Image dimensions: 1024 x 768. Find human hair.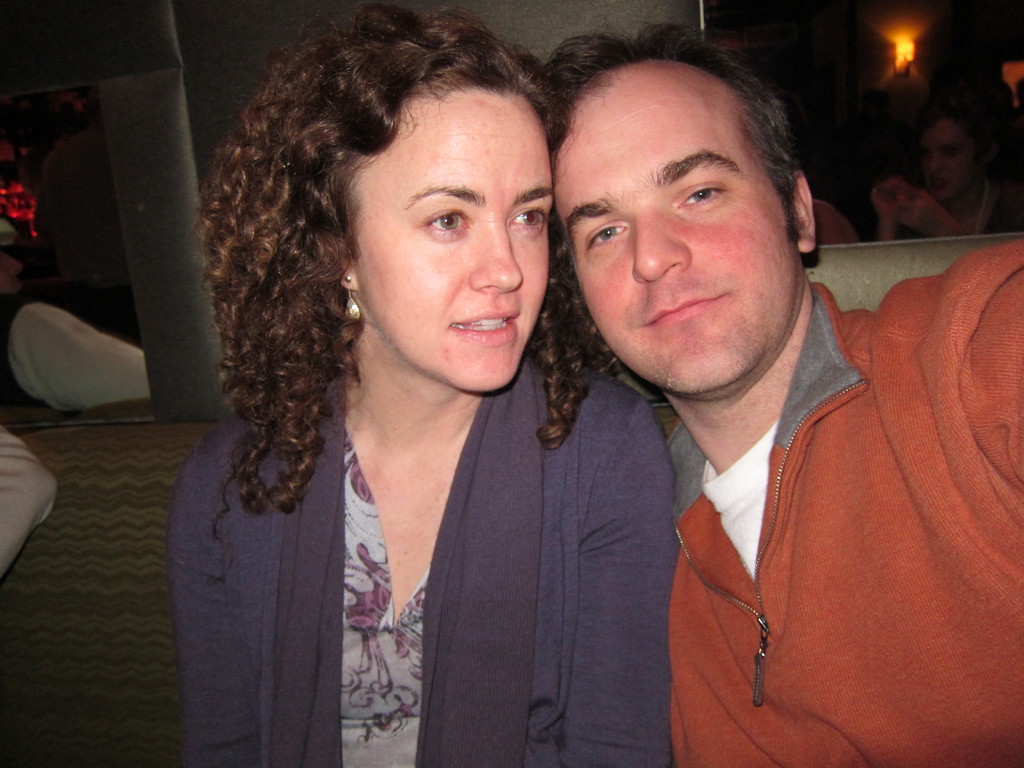
(207,26,577,476).
